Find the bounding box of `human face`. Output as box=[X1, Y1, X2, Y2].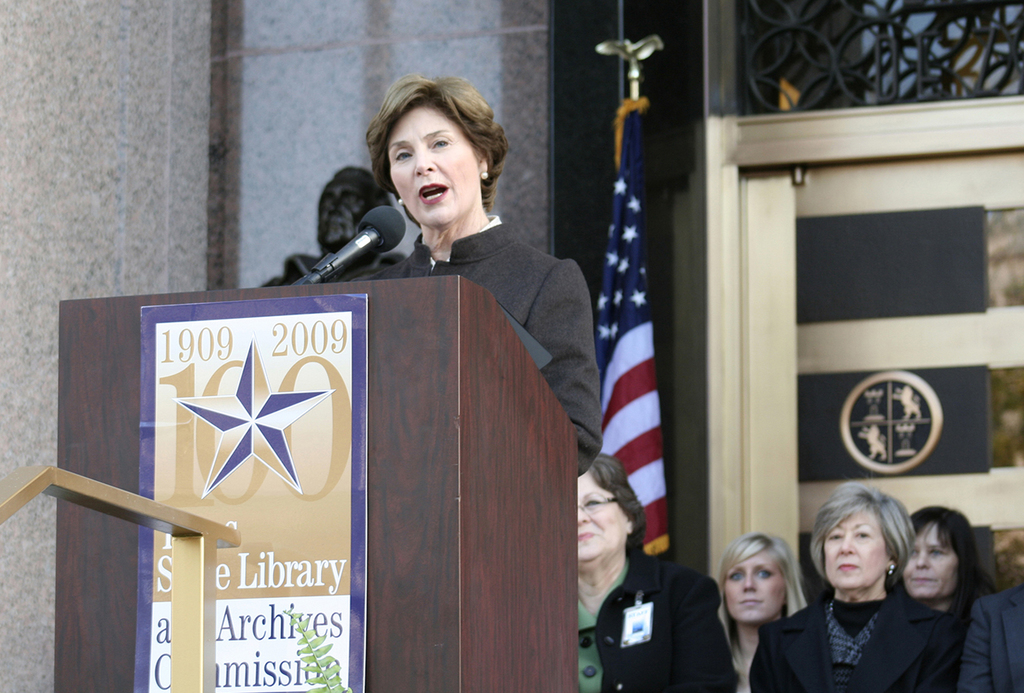
box=[314, 177, 375, 255].
